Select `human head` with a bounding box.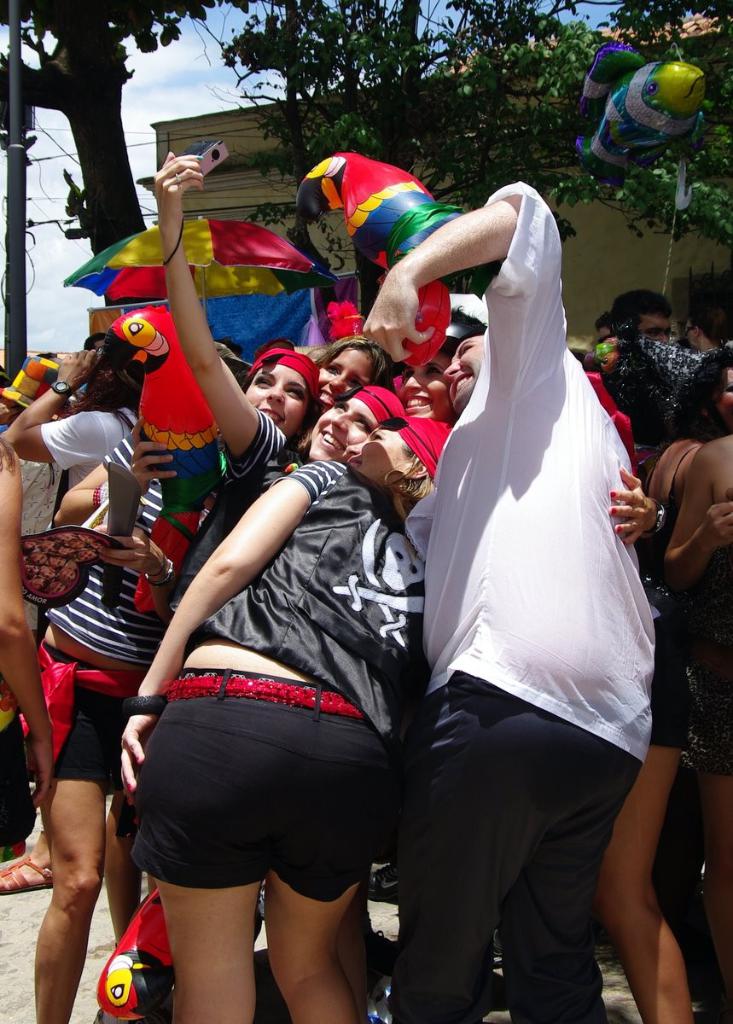
(x1=310, y1=382, x2=393, y2=462).
